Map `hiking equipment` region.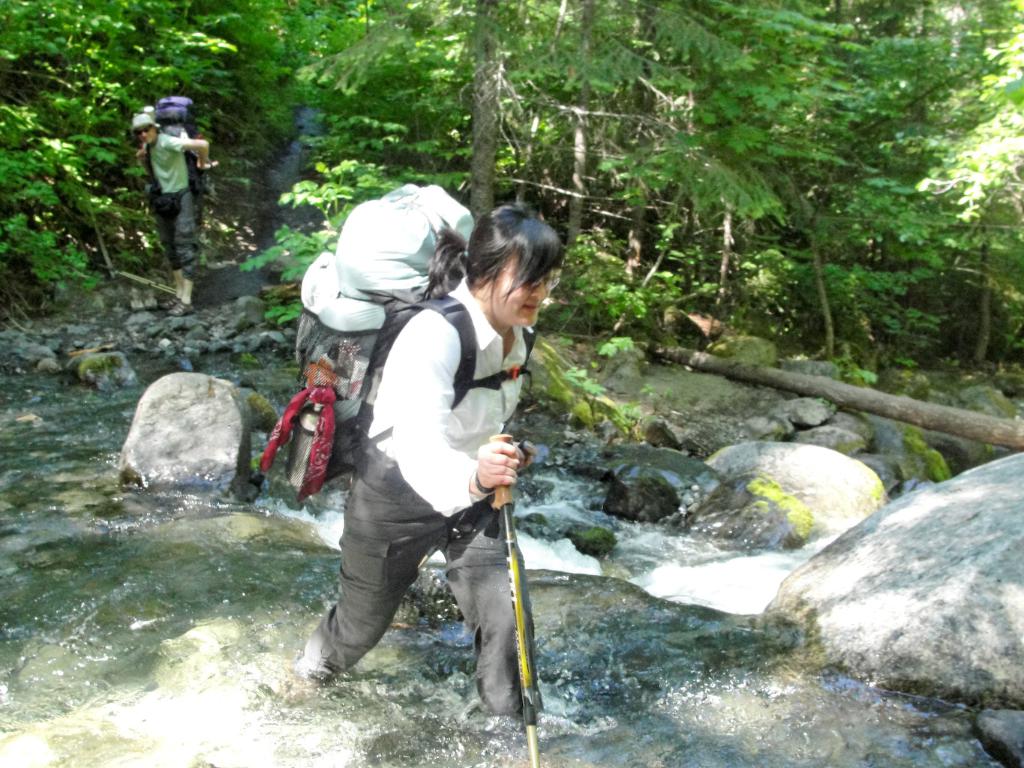
Mapped to rect(137, 100, 206, 208).
